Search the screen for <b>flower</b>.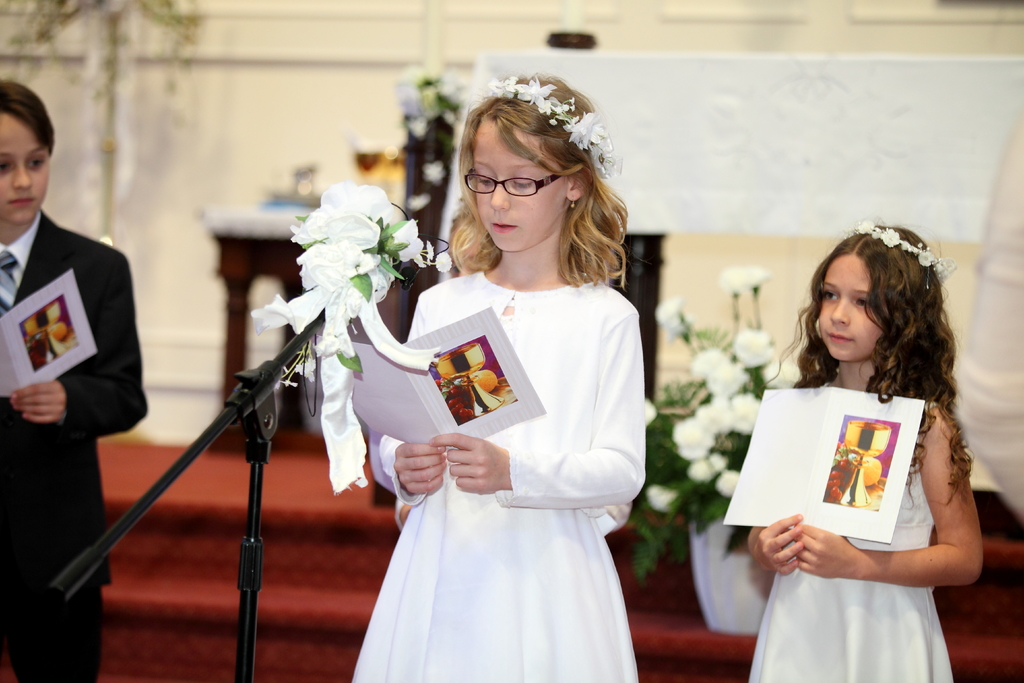
Found at locate(683, 347, 721, 379).
